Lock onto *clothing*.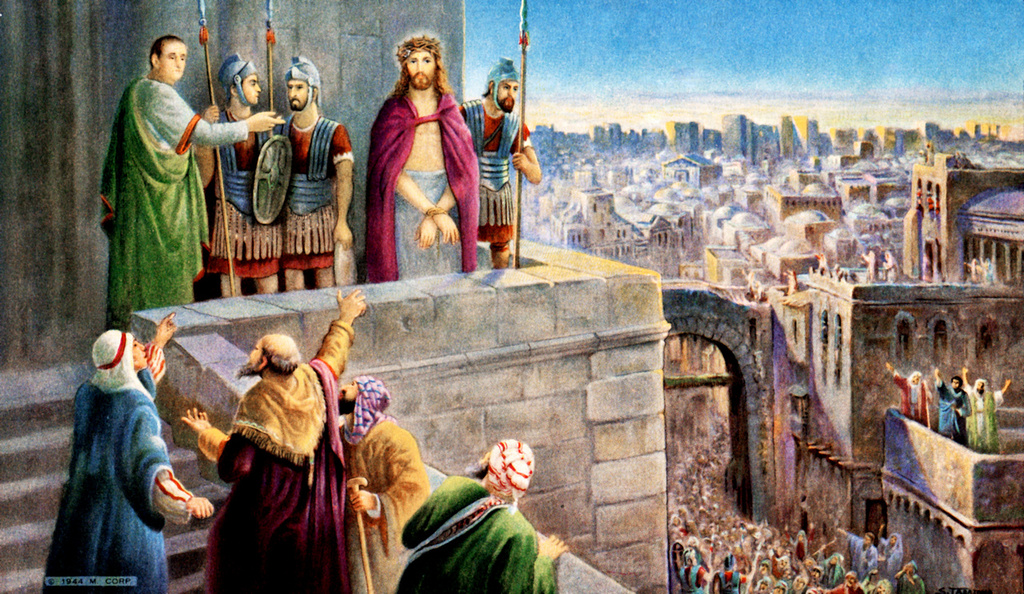
Locked: region(266, 111, 357, 261).
